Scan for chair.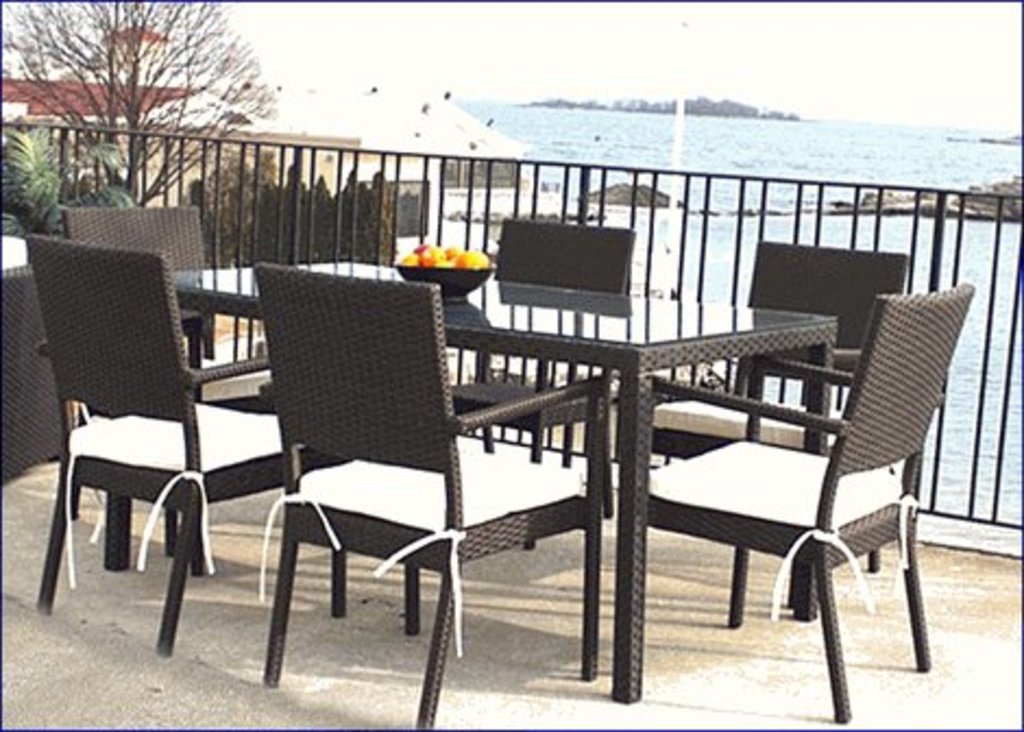
Scan result: left=647, top=237, right=911, bottom=612.
